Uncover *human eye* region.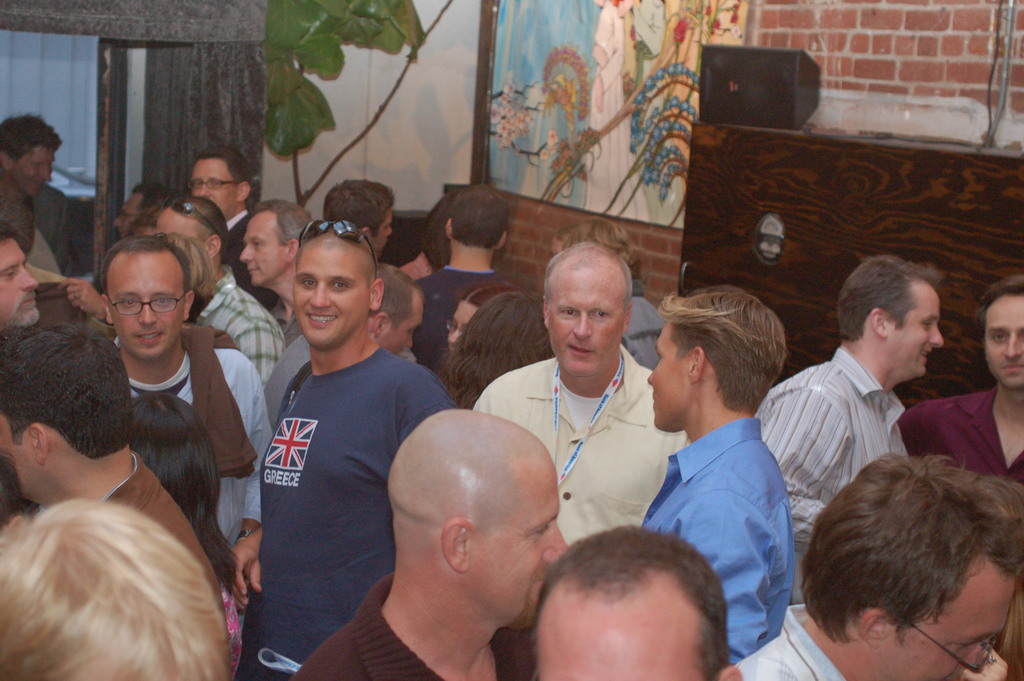
Uncovered: bbox=(533, 525, 548, 537).
